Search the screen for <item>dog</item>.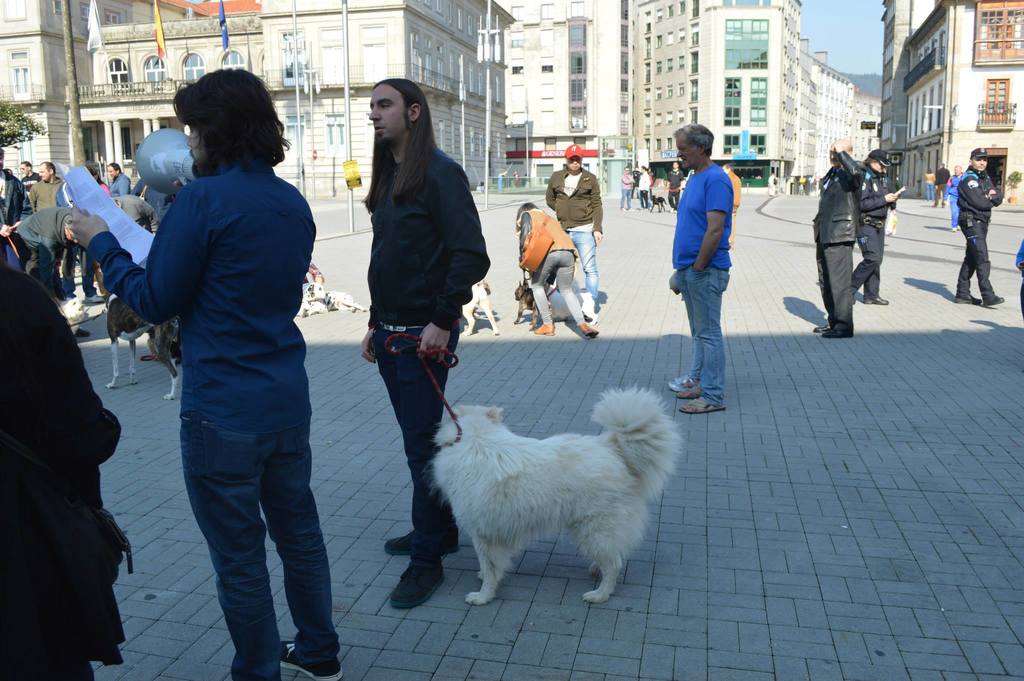
Found at 542, 282, 596, 322.
